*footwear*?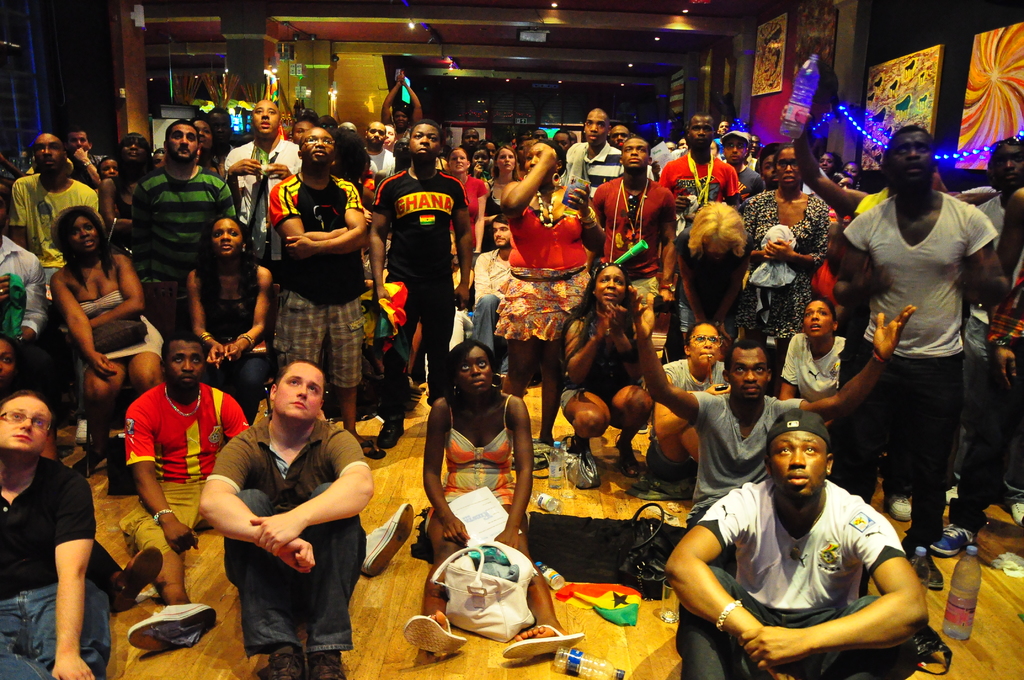
BBox(358, 505, 410, 578)
